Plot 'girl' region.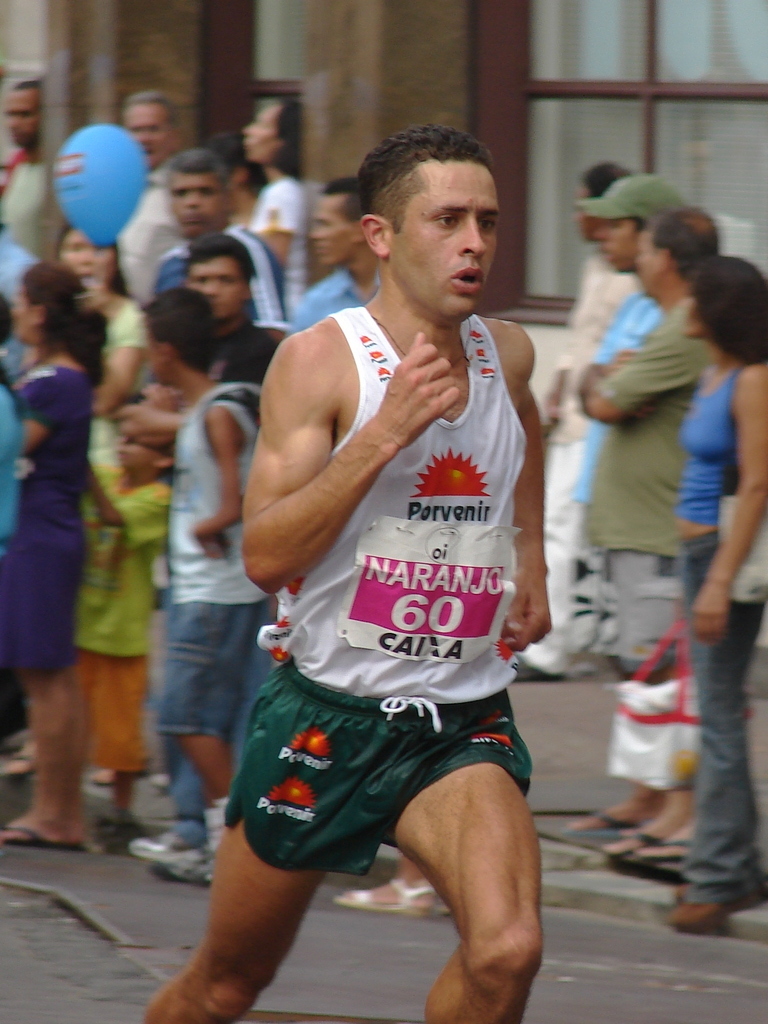
Plotted at <bbox>674, 249, 763, 935</bbox>.
